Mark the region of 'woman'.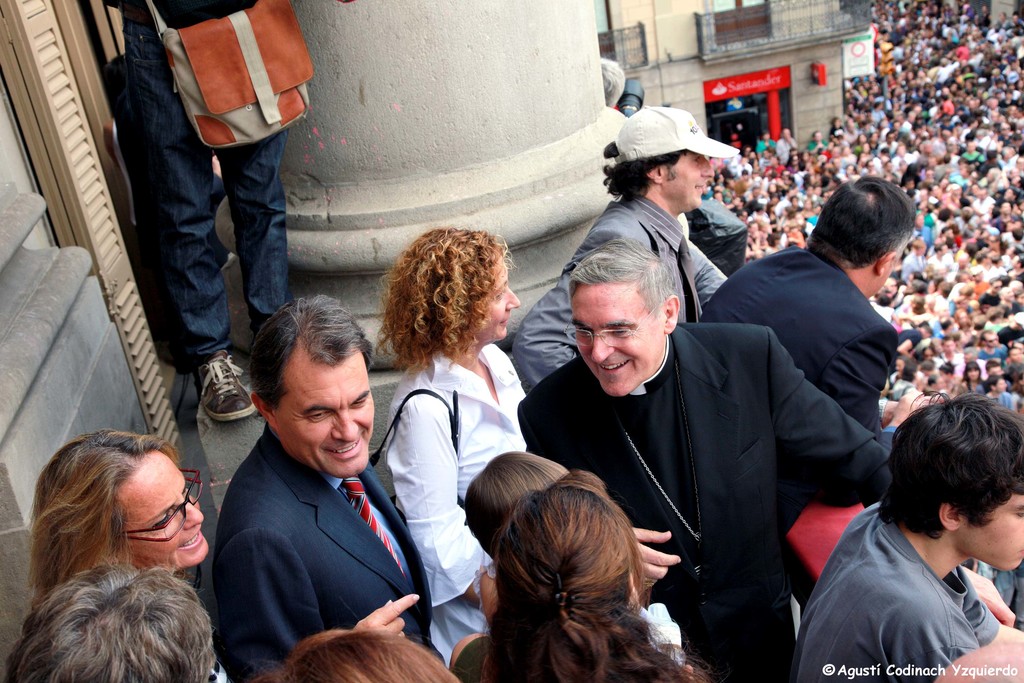
Region: box(32, 427, 209, 595).
